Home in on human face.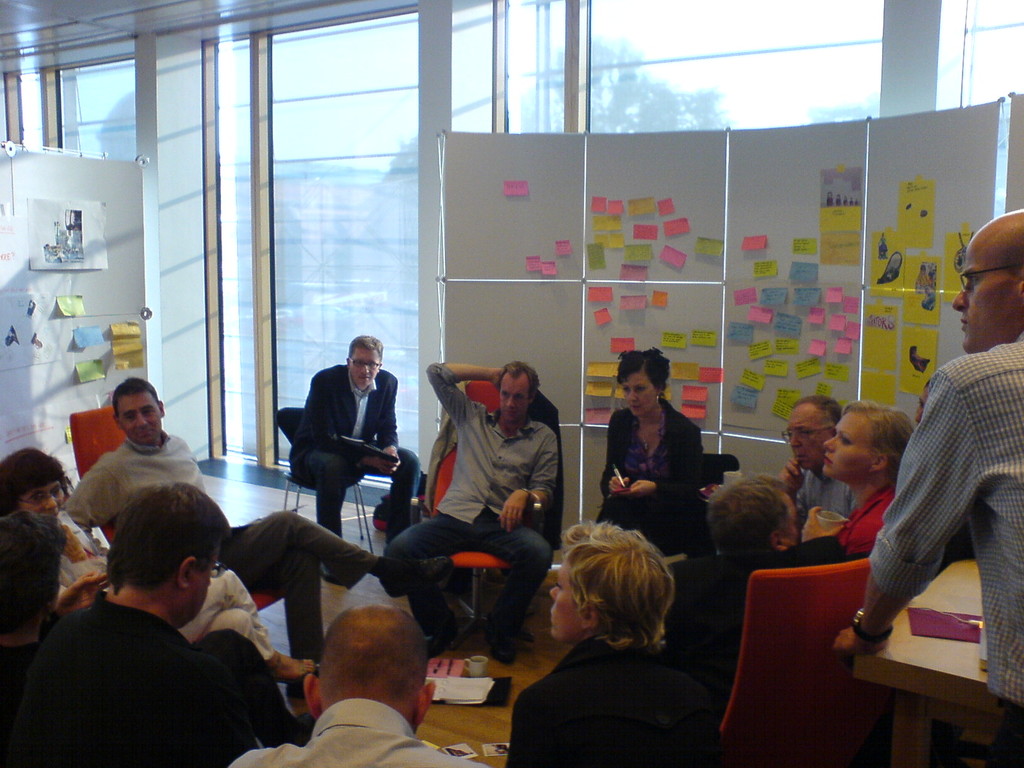
Homed in at x1=790 y1=494 x2=799 y2=547.
